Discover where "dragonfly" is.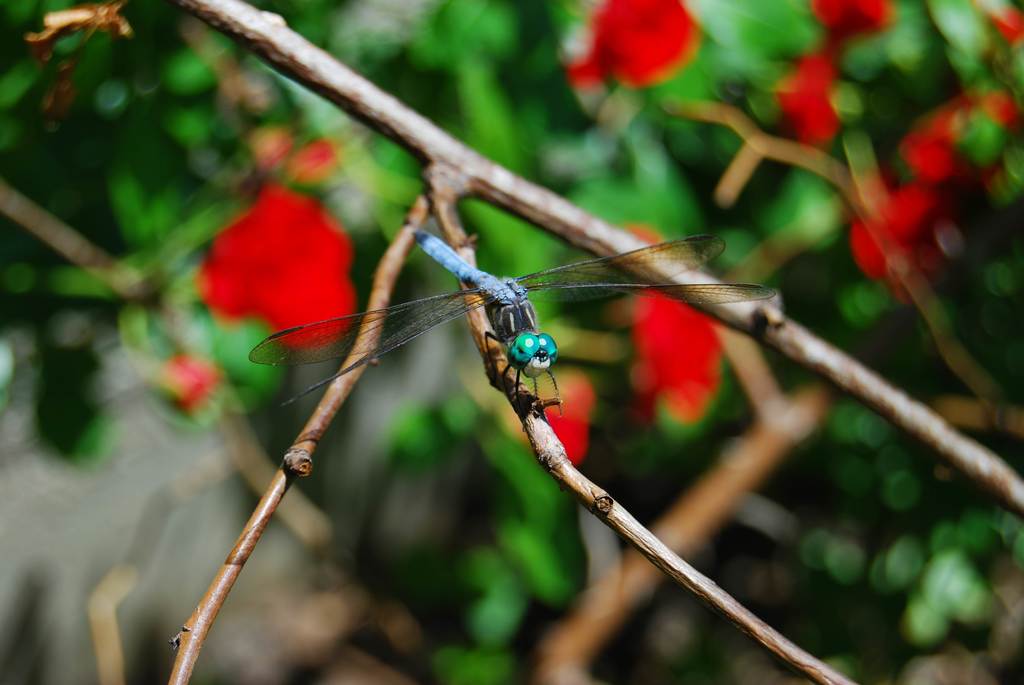
Discovered at <bbox>247, 225, 778, 420</bbox>.
